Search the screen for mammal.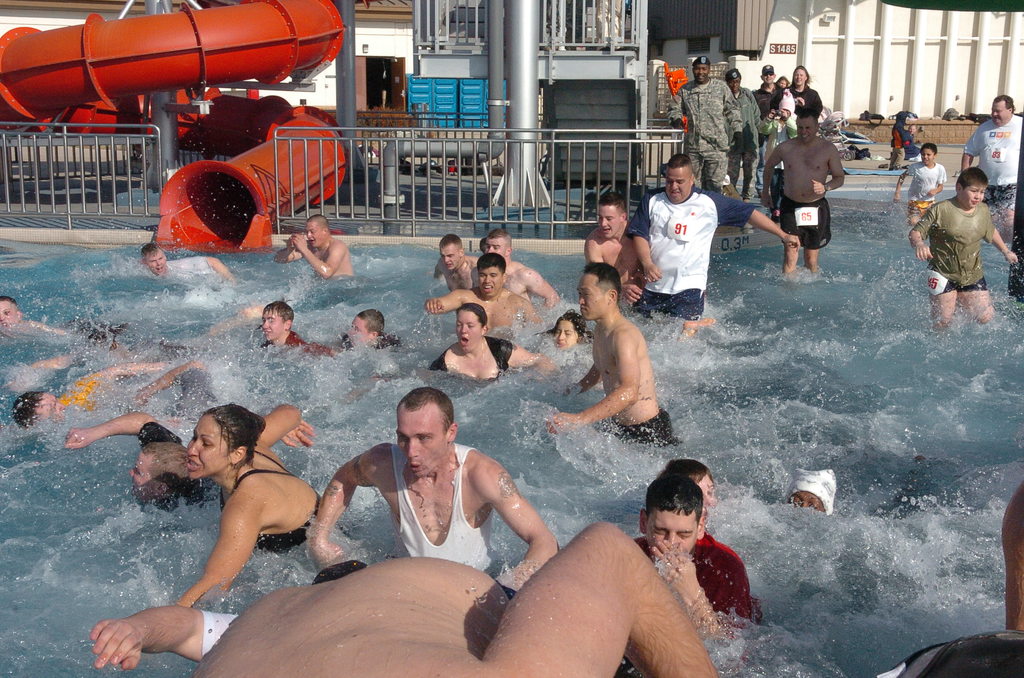
Found at [x1=725, y1=70, x2=762, y2=200].
